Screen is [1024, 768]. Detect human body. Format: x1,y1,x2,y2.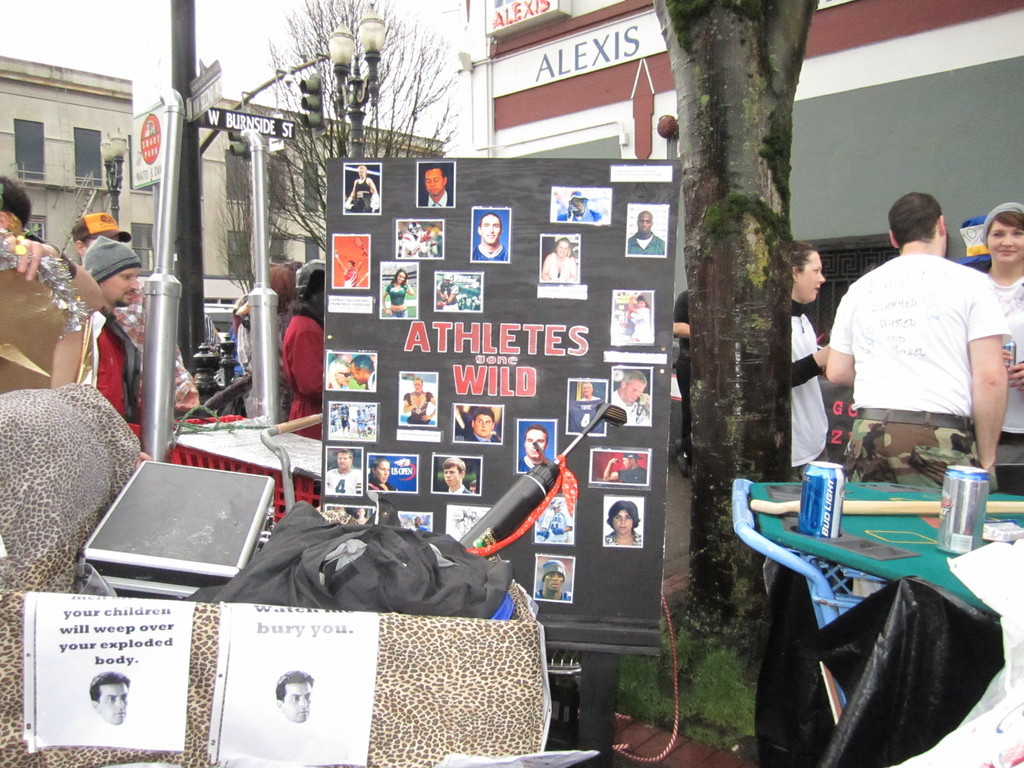
364,483,397,490.
